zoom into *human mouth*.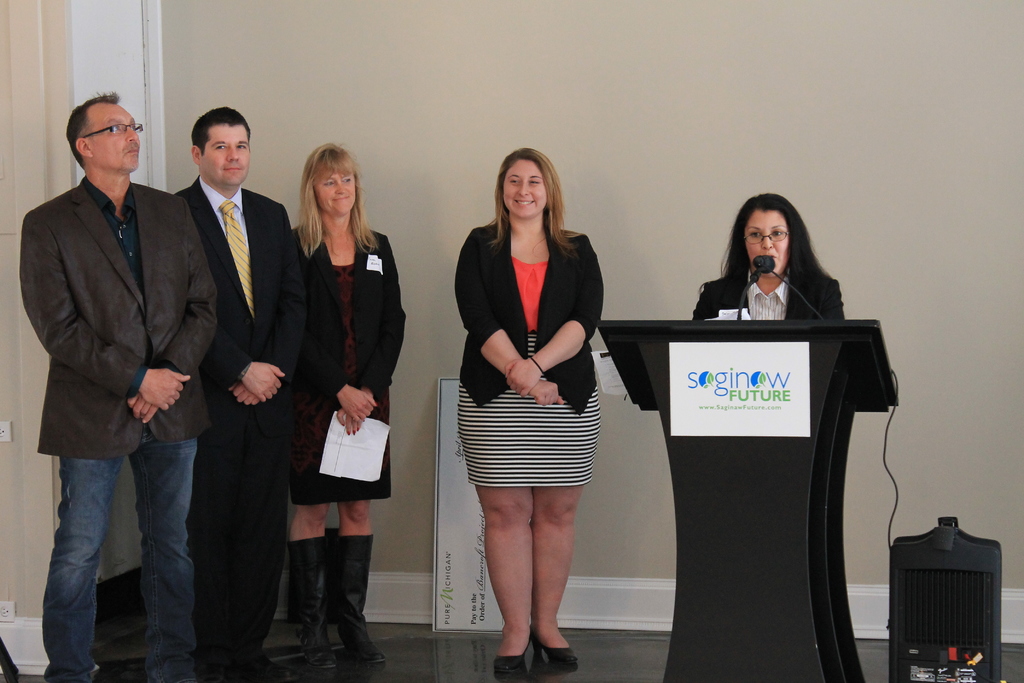
Zoom target: 125,144,141,158.
